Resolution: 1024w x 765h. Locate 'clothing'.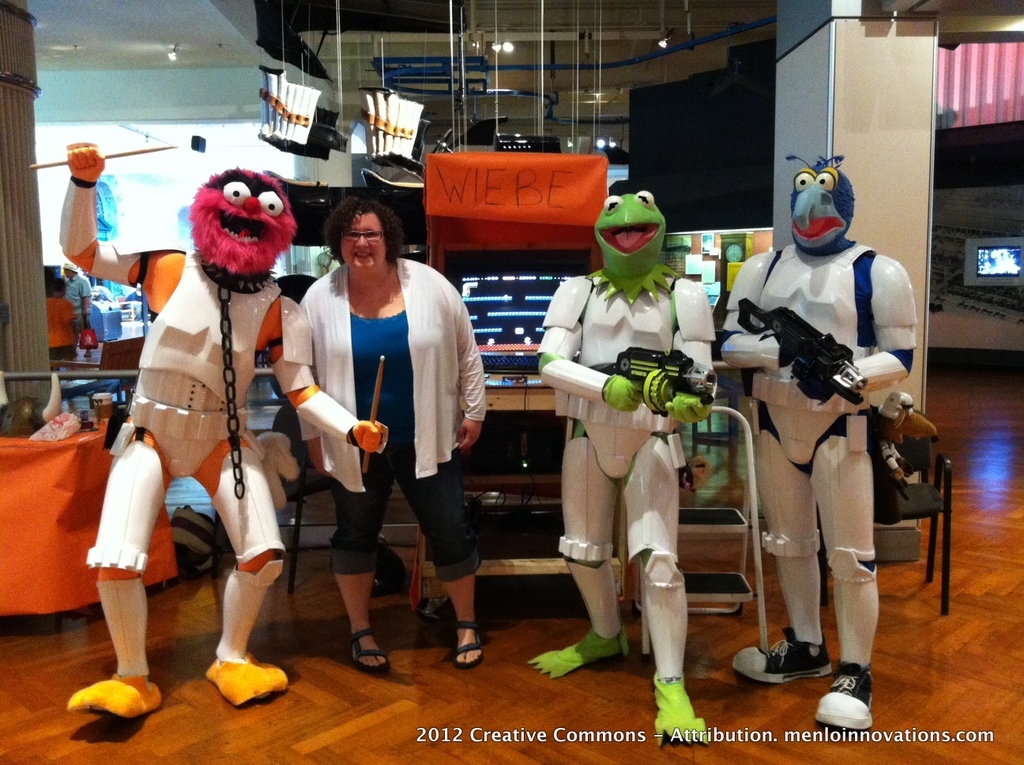
357:314:435:447.
